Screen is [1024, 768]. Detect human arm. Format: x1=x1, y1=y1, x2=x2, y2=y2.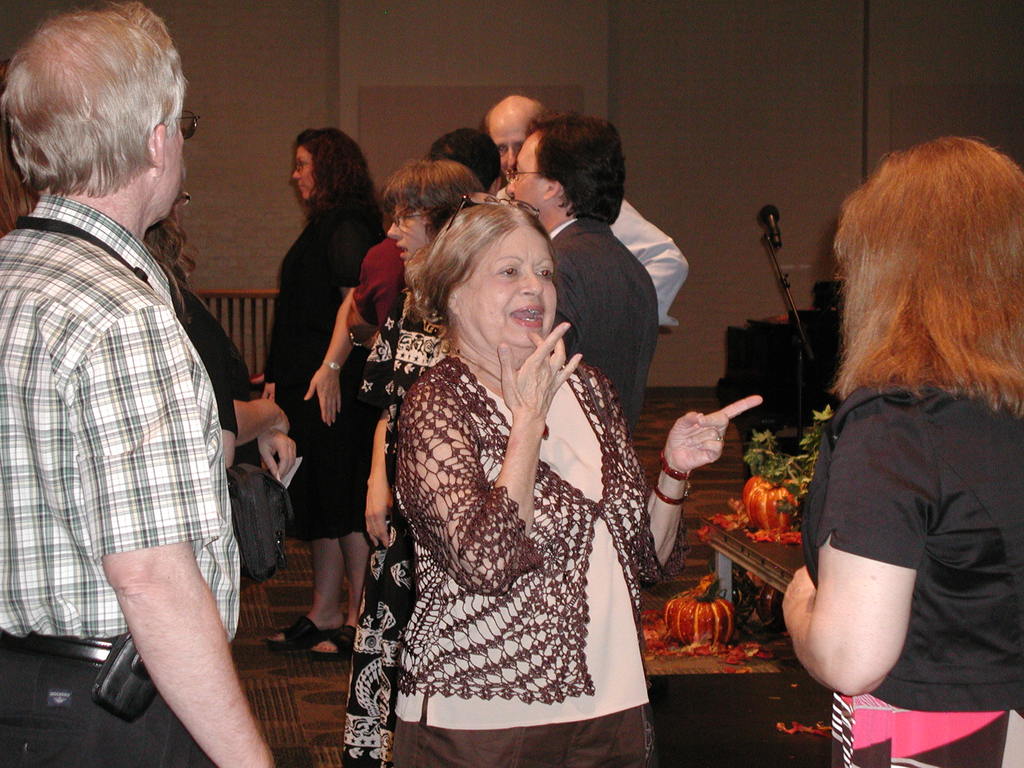
x1=234, y1=344, x2=299, y2=483.
